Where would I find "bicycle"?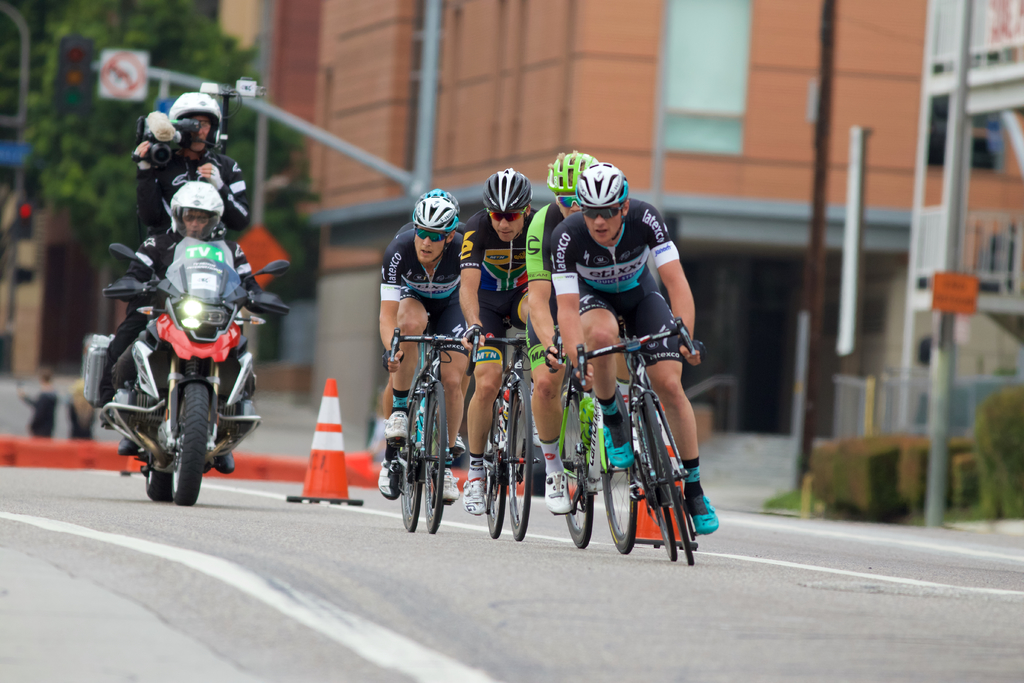
At <bbox>386, 328, 478, 536</bbox>.
